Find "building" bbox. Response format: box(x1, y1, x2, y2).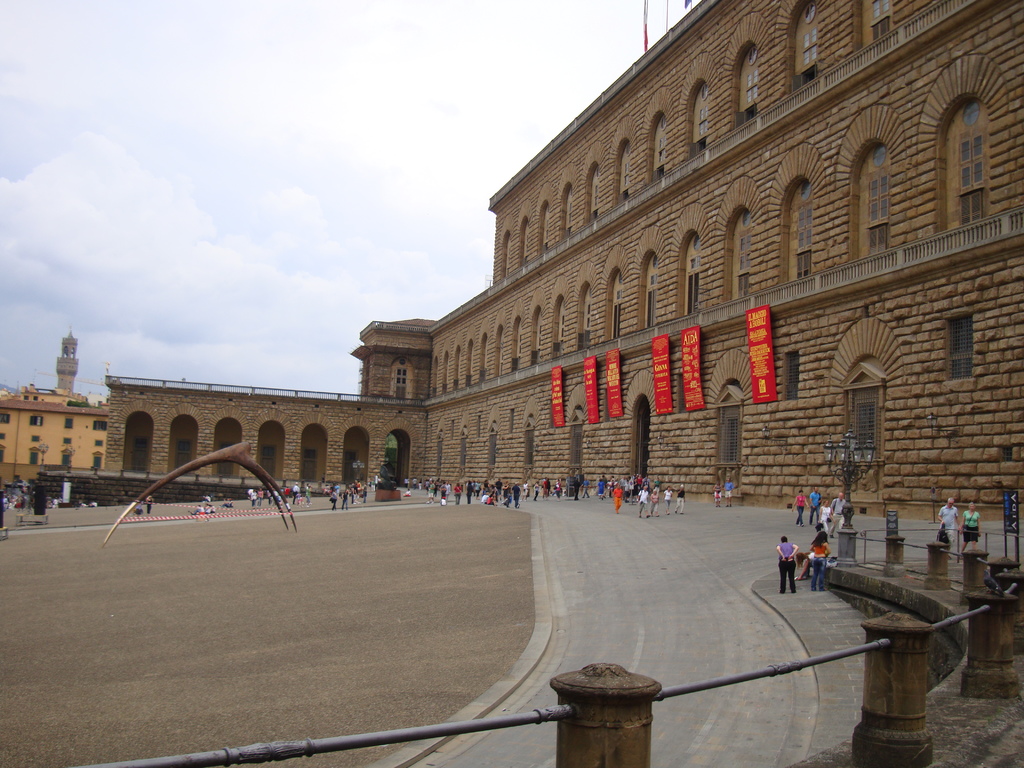
box(101, 0, 1023, 516).
